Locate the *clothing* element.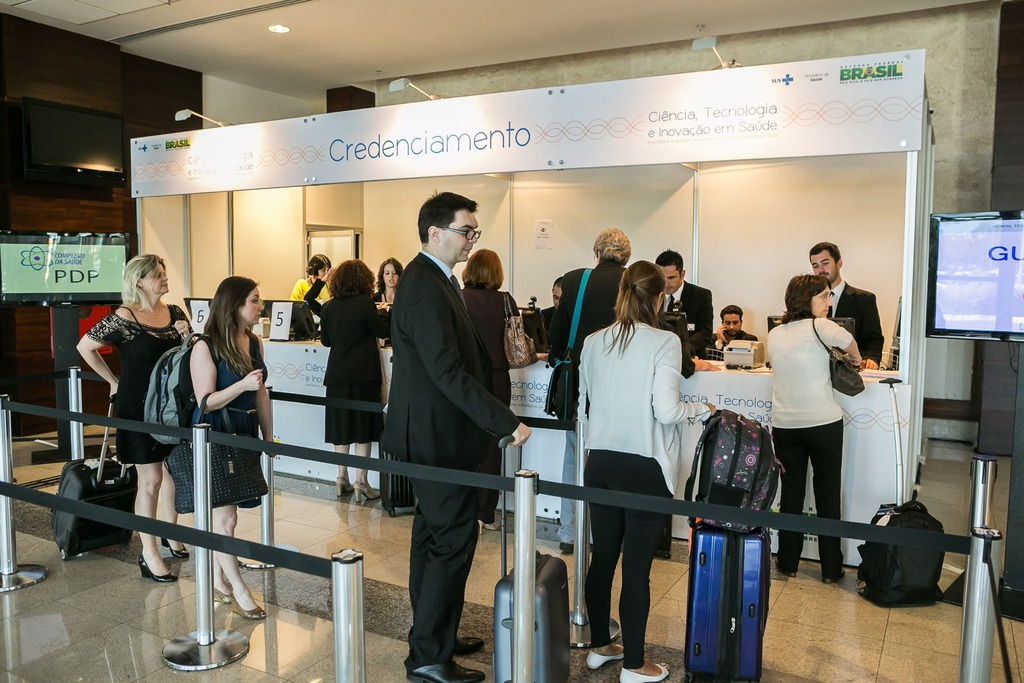
Element bbox: box(574, 289, 701, 618).
